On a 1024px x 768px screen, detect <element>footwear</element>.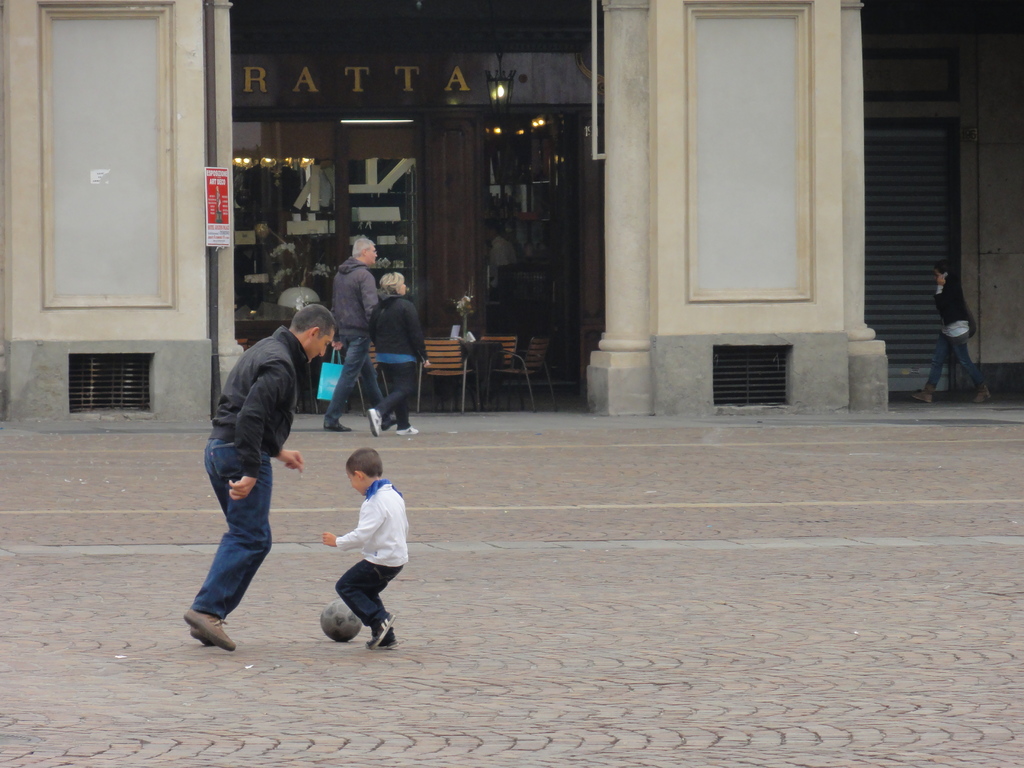
[left=977, top=384, right=995, bottom=405].
